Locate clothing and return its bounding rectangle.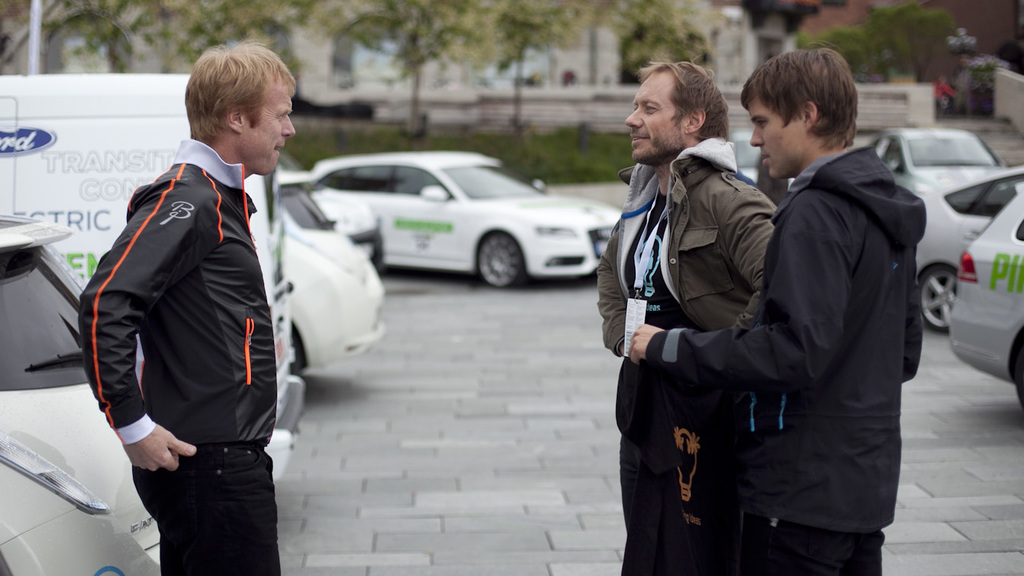
(left=636, top=140, right=927, bottom=575).
